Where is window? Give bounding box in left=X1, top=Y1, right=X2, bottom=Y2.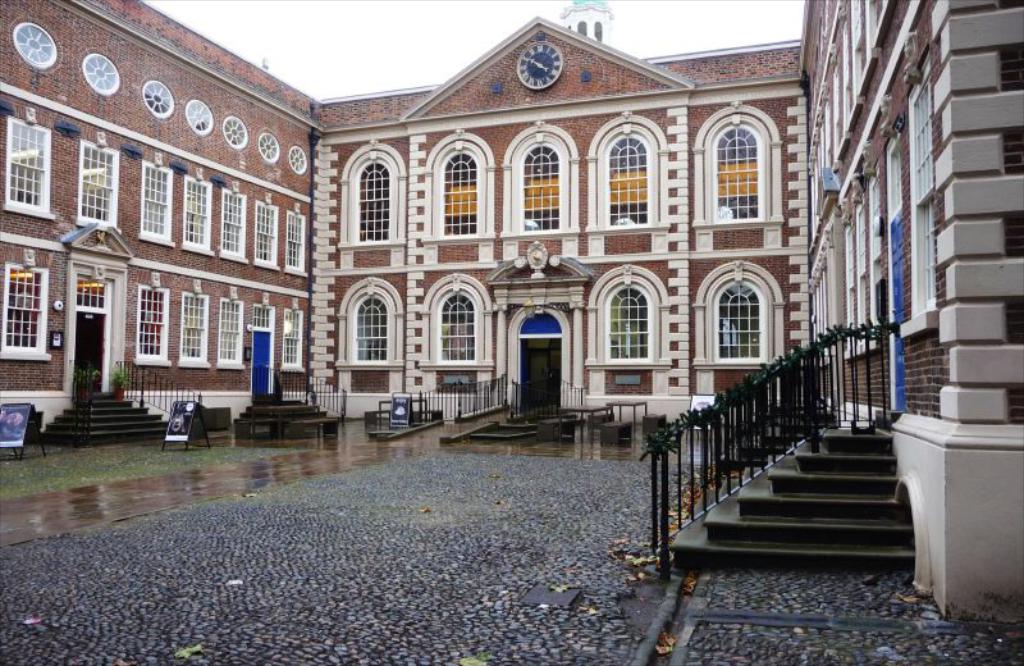
left=288, top=145, right=308, bottom=172.
